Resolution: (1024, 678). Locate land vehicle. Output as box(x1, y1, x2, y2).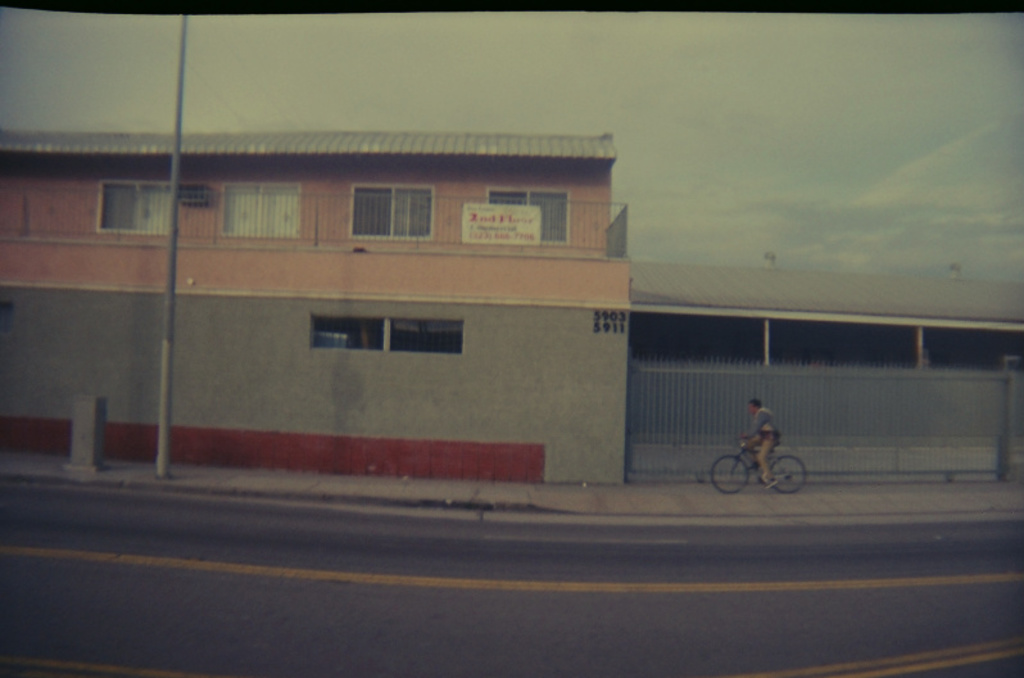
box(717, 425, 803, 494).
